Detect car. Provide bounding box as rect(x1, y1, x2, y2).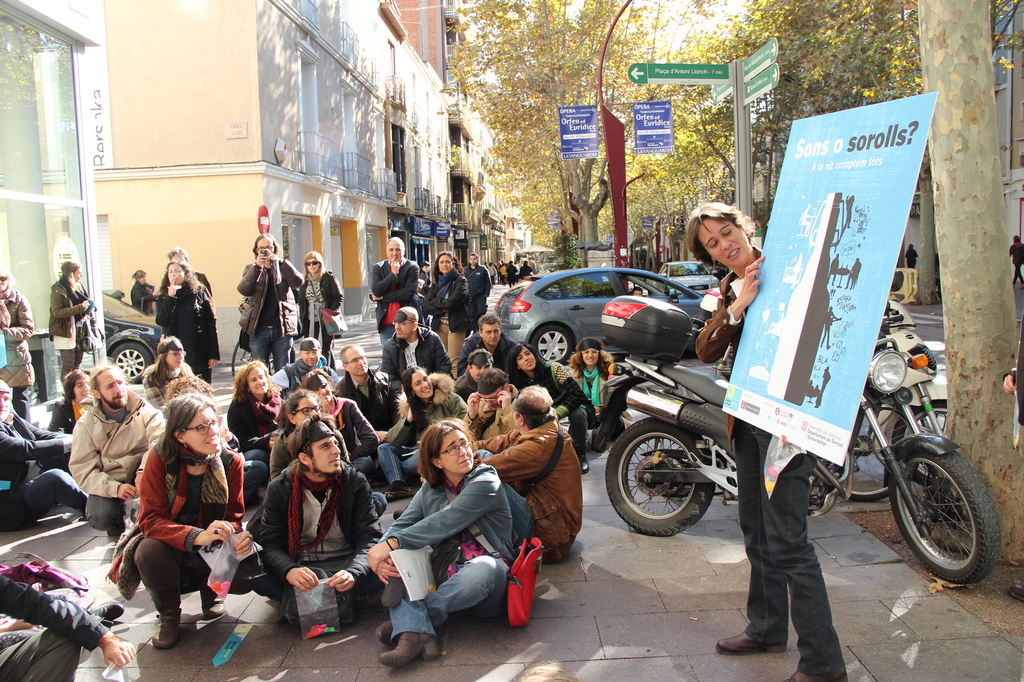
rect(491, 266, 728, 375).
